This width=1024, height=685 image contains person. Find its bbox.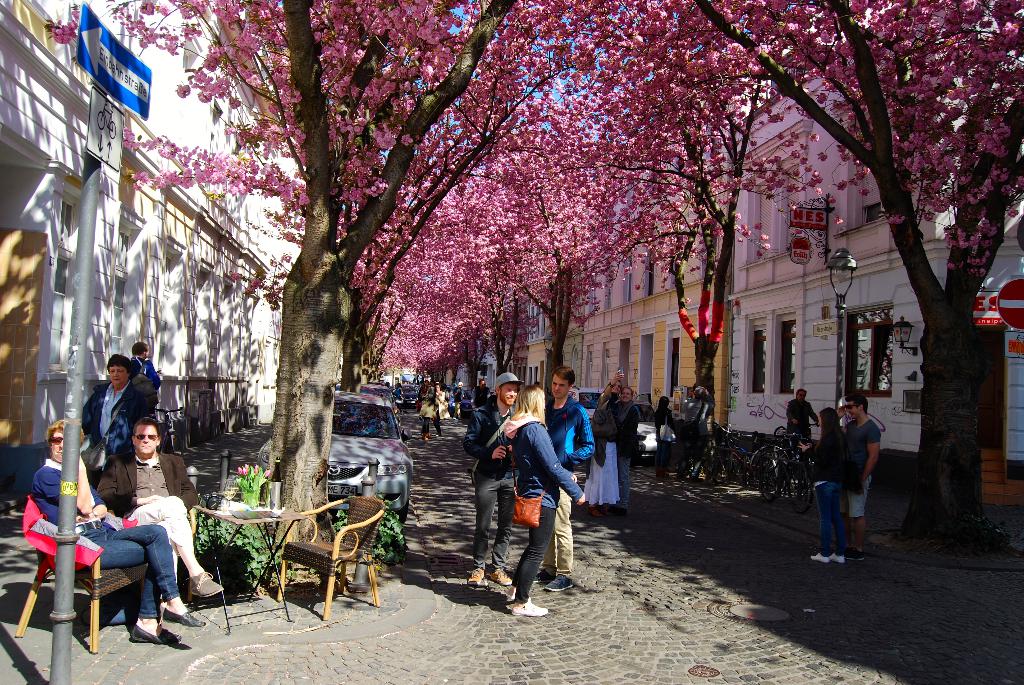
select_region(836, 391, 881, 559).
